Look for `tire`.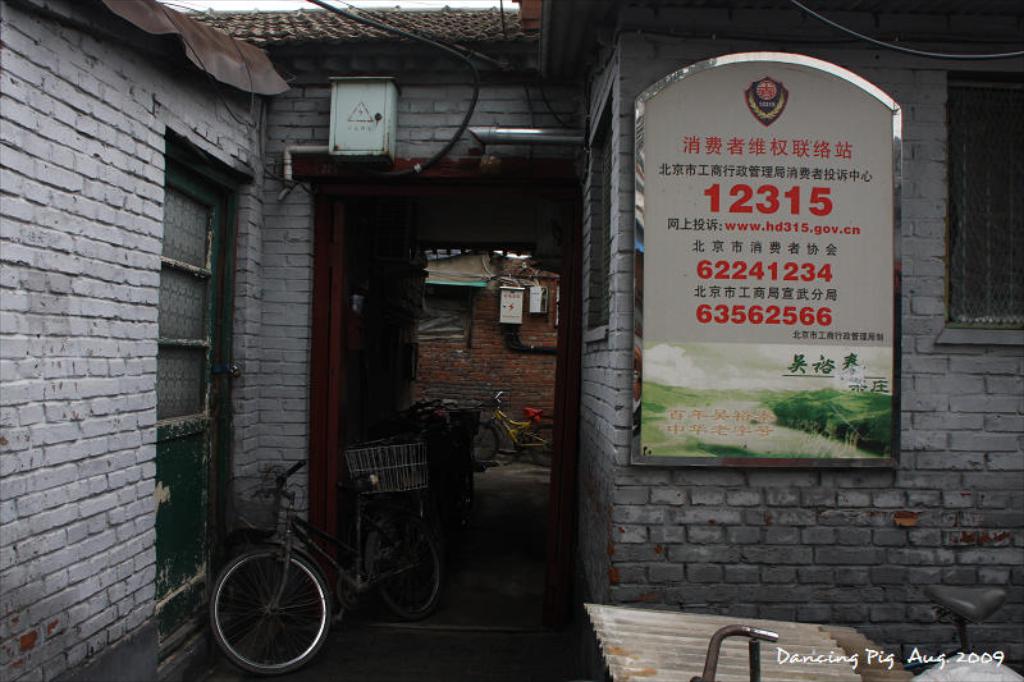
Found: pyautogui.locateOnScreen(209, 545, 332, 678).
